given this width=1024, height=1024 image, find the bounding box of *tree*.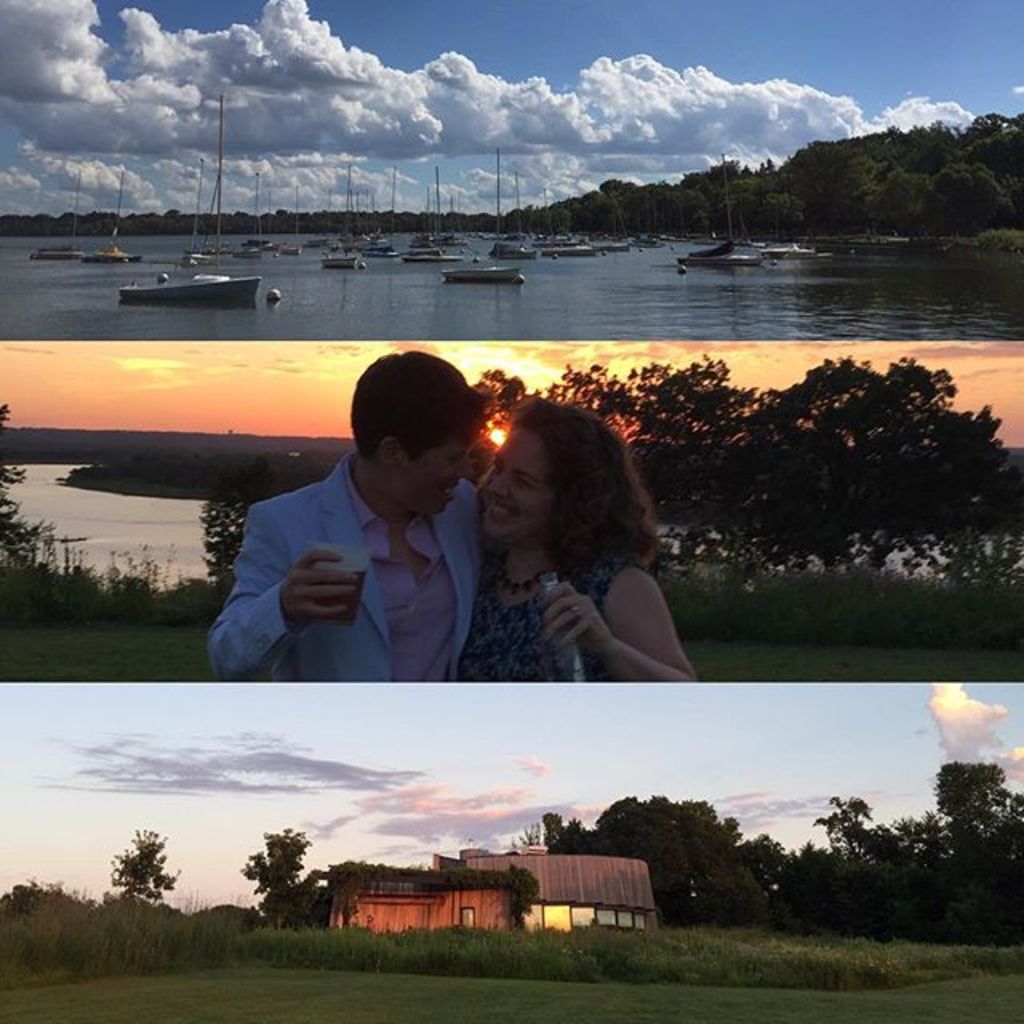
<region>800, 779, 888, 920</region>.
